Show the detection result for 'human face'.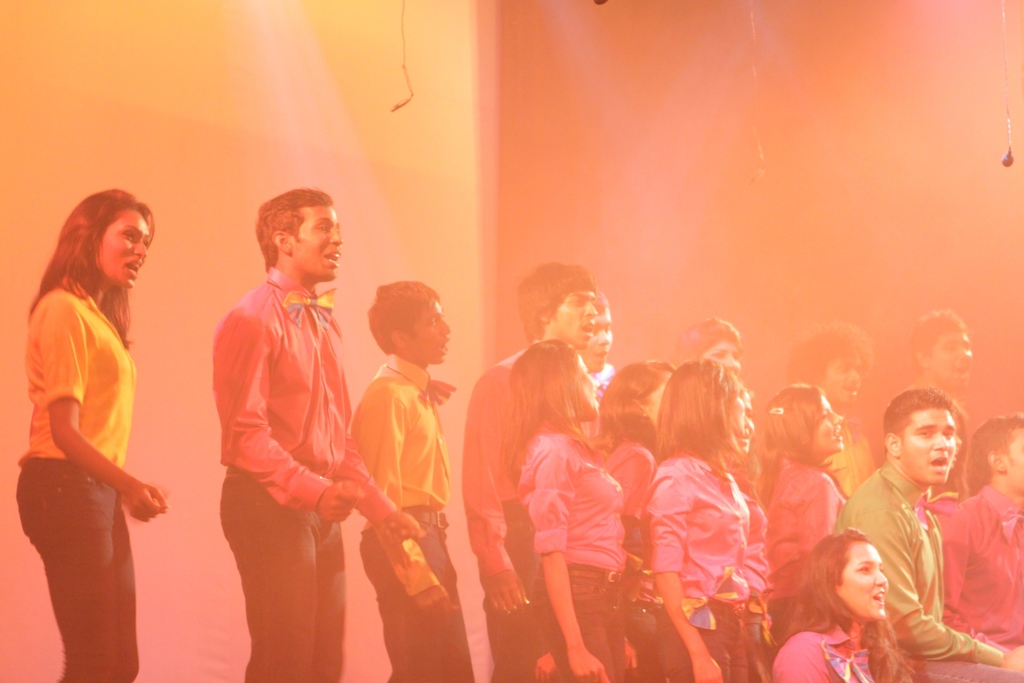
922, 334, 981, 389.
